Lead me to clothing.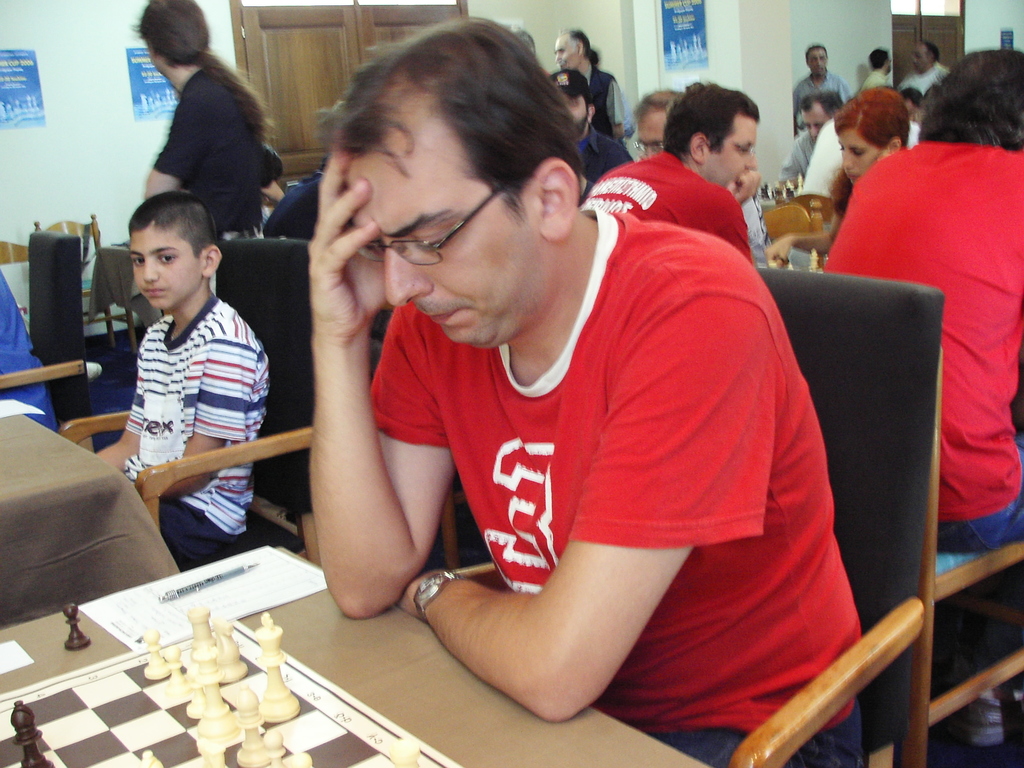
Lead to 153:61:269:244.
